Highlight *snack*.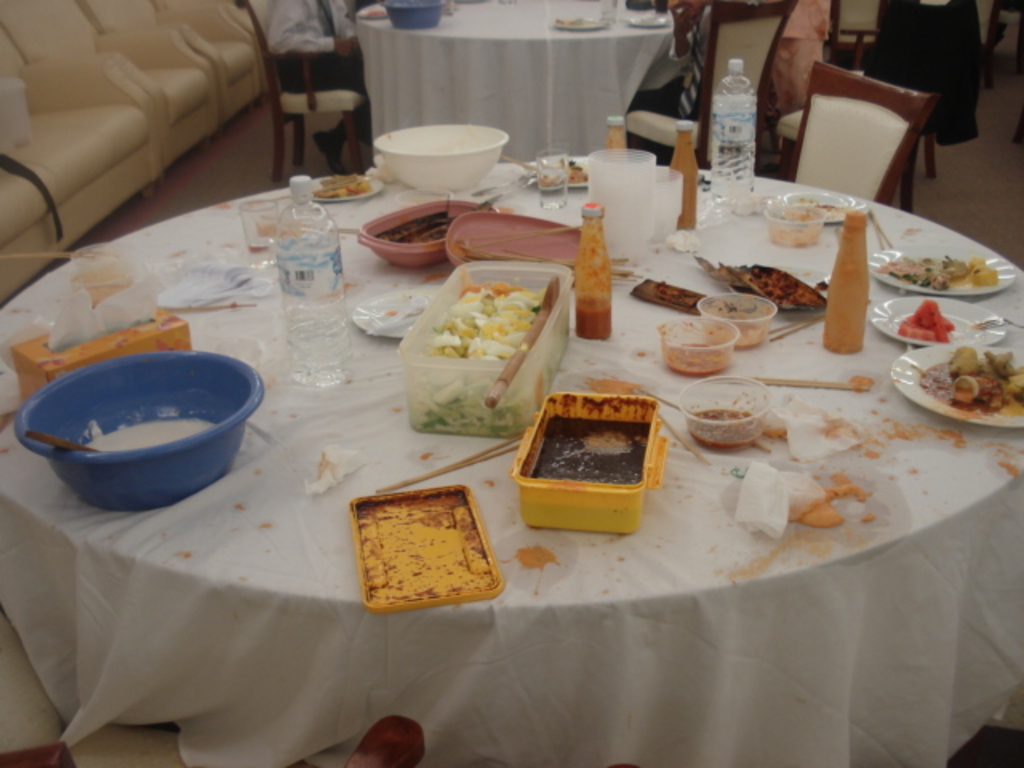
Highlighted region: BBox(531, 406, 648, 485).
